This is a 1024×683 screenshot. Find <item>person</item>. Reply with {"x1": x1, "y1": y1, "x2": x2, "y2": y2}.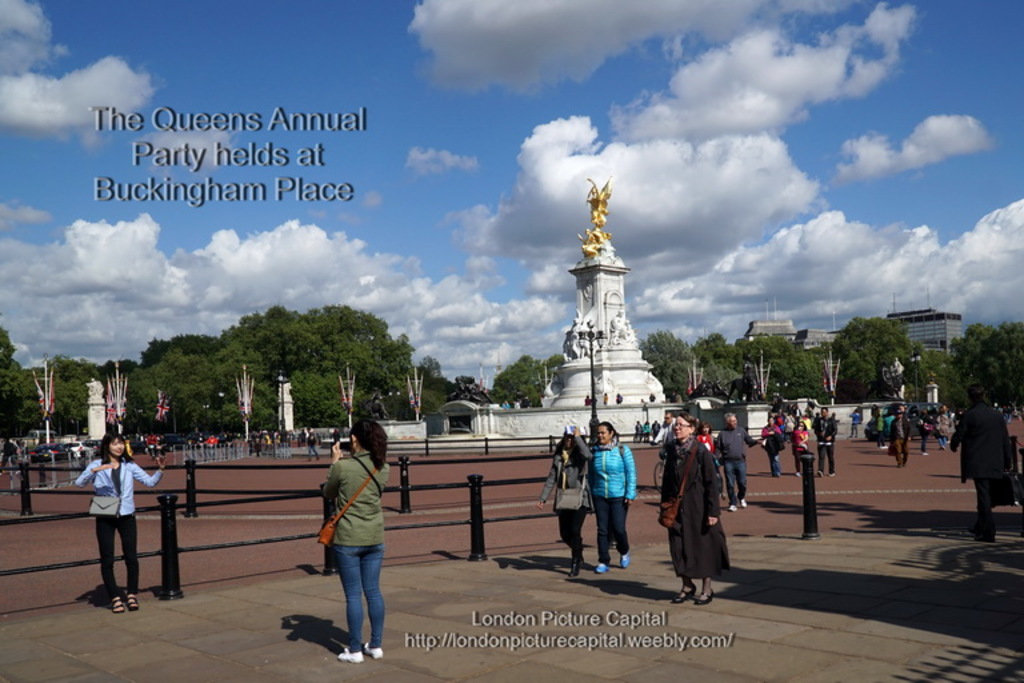
{"x1": 604, "y1": 395, "x2": 608, "y2": 407}.
